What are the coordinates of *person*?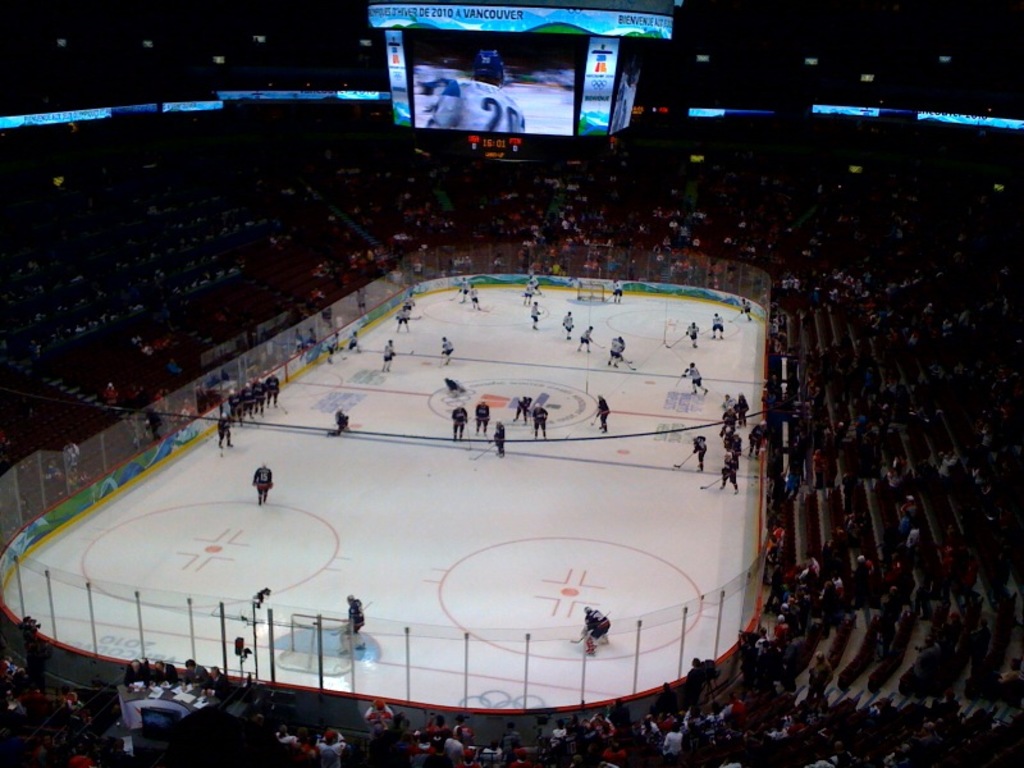
<box>337,600,370,650</box>.
